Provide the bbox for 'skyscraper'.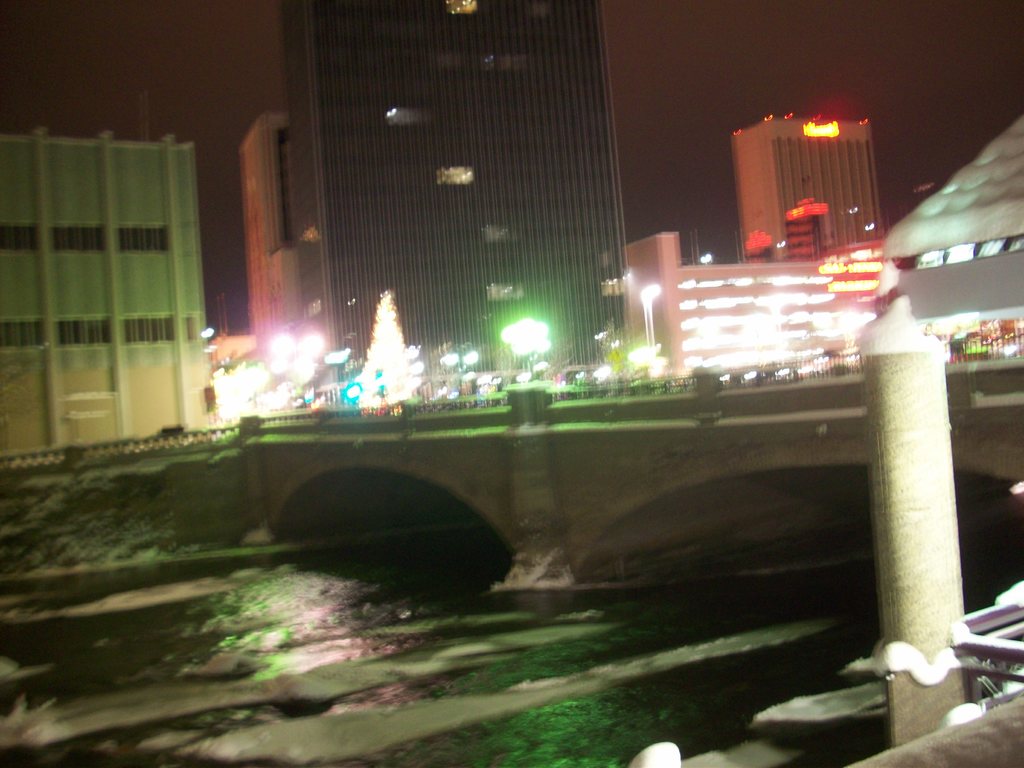
region(613, 229, 889, 396).
